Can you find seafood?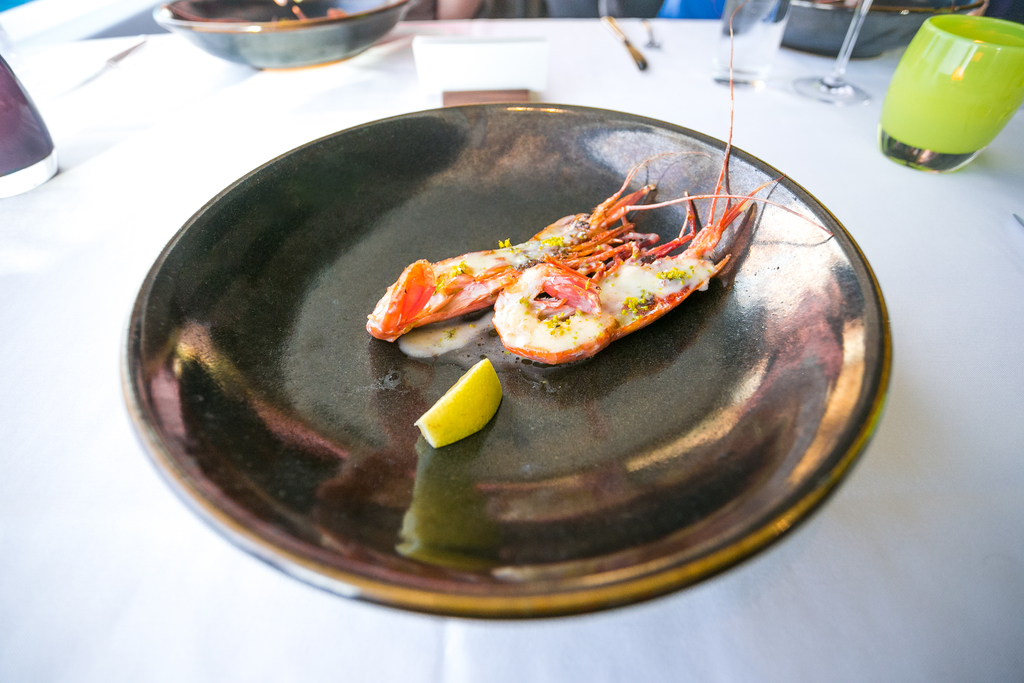
Yes, bounding box: [362, 144, 703, 343].
